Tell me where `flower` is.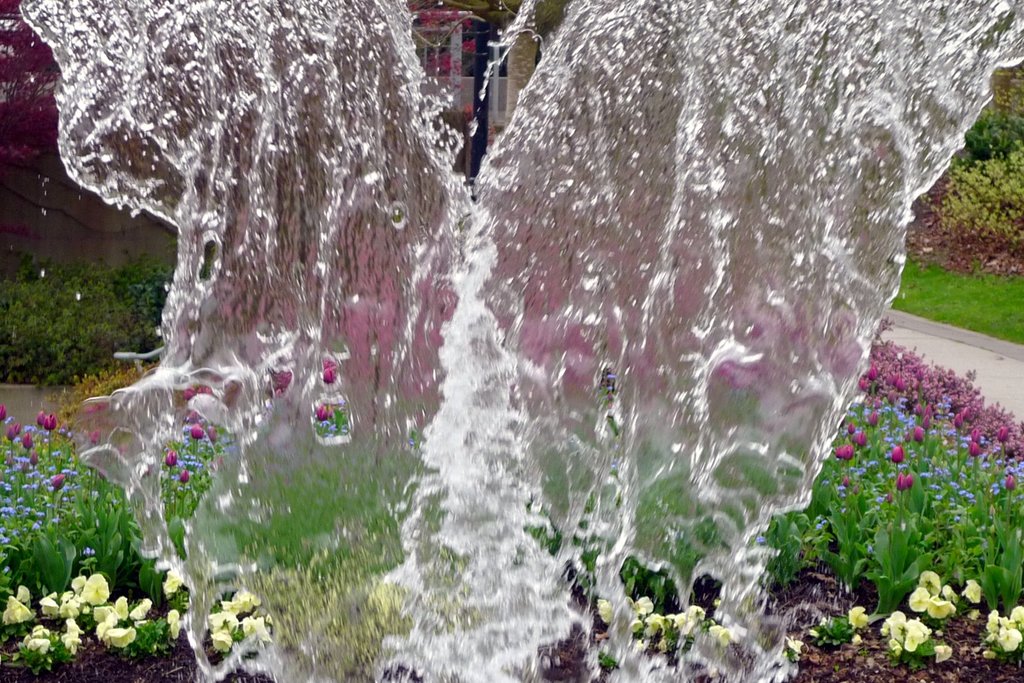
`flower` is at box=[318, 368, 332, 383].
